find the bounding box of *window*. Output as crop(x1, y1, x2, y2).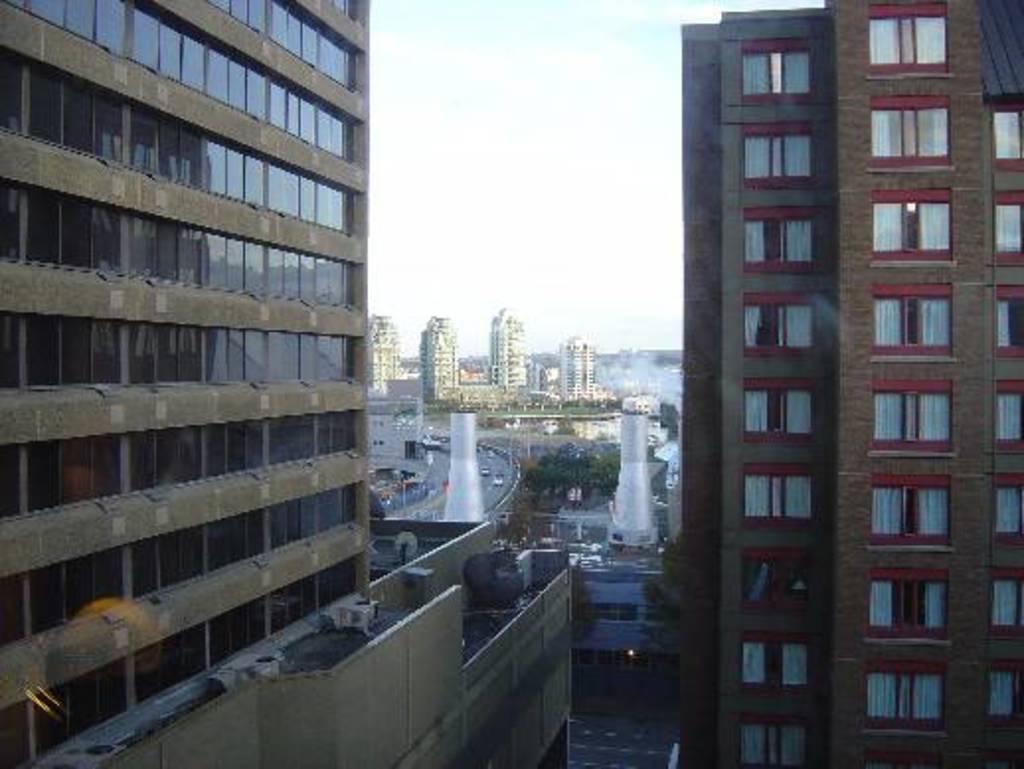
crop(866, 6, 951, 71).
